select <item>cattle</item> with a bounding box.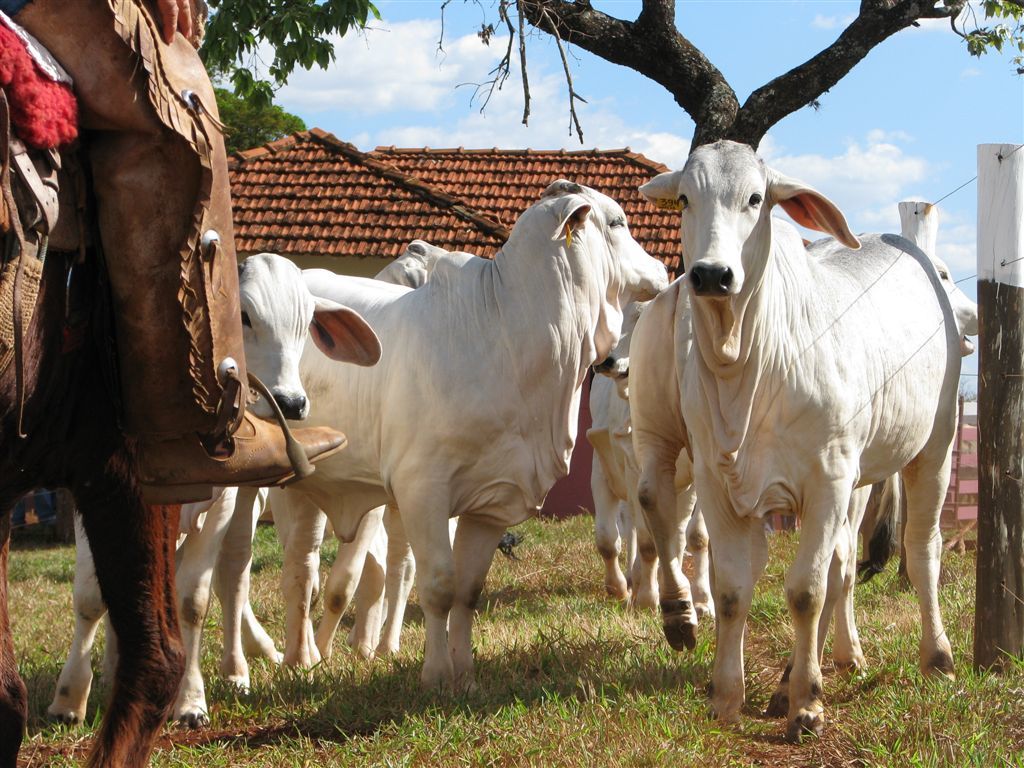
223 180 664 704.
